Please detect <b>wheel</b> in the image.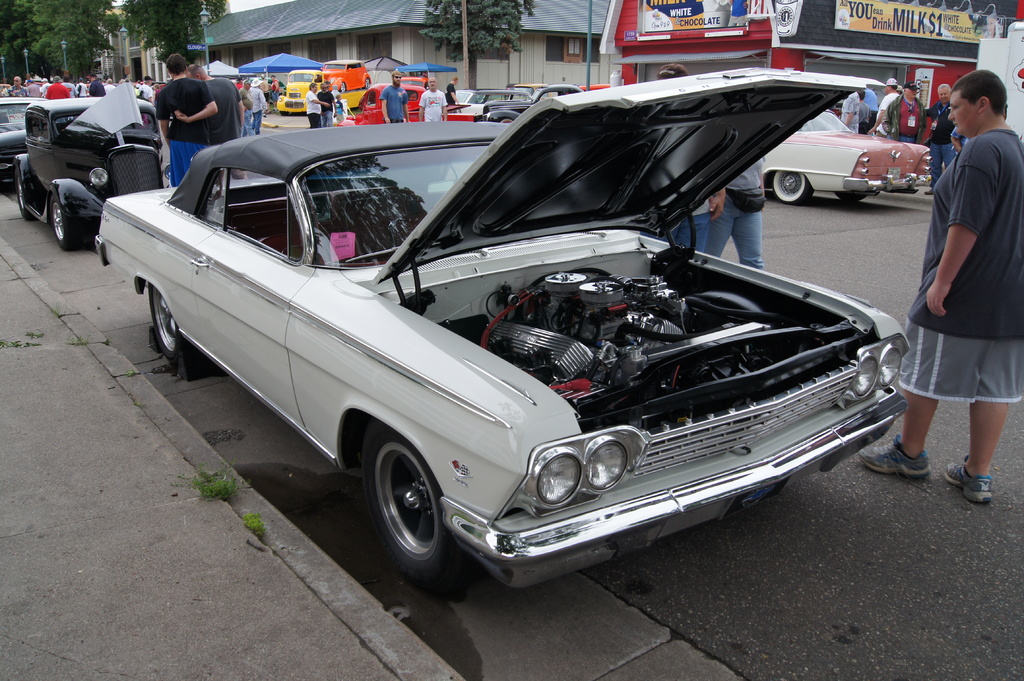
crop(836, 193, 867, 204).
